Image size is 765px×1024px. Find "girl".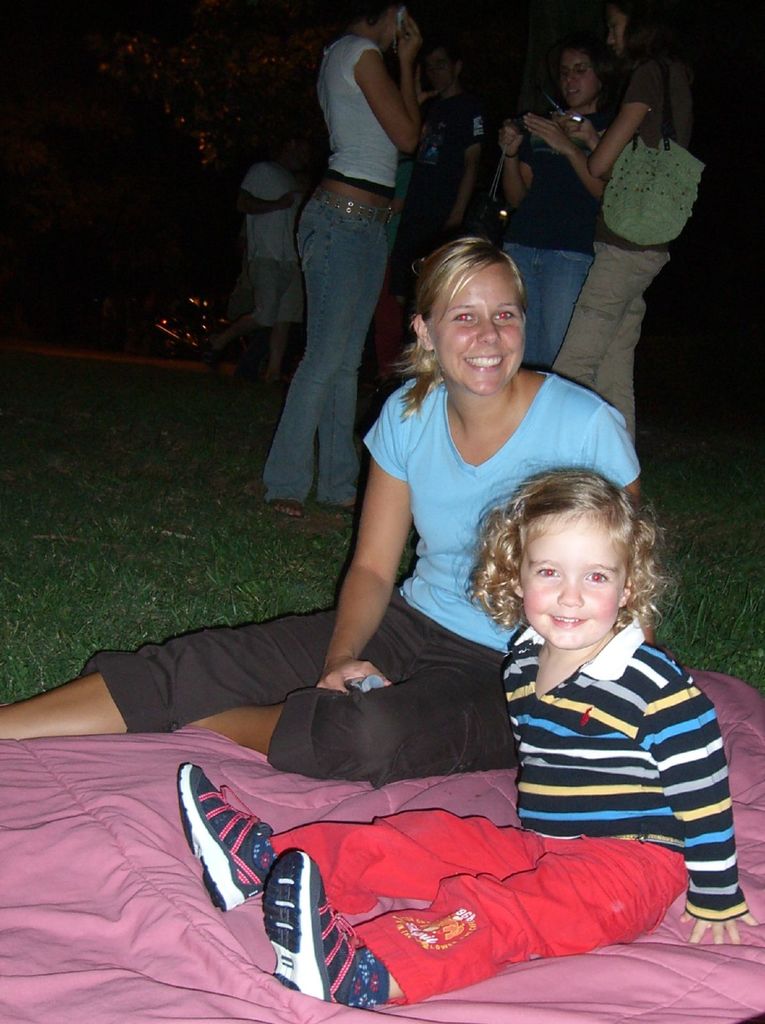
select_region(184, 465, 757, 1001).
